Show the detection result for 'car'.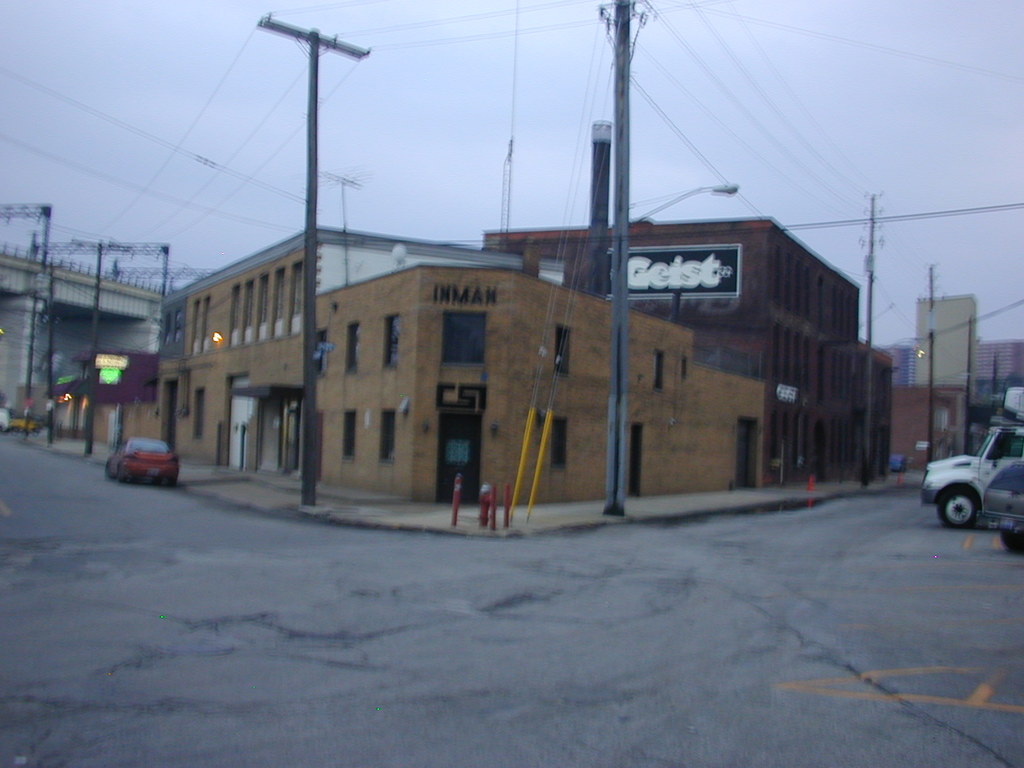
x1=104 y1=436 x2=181 y2=487.
